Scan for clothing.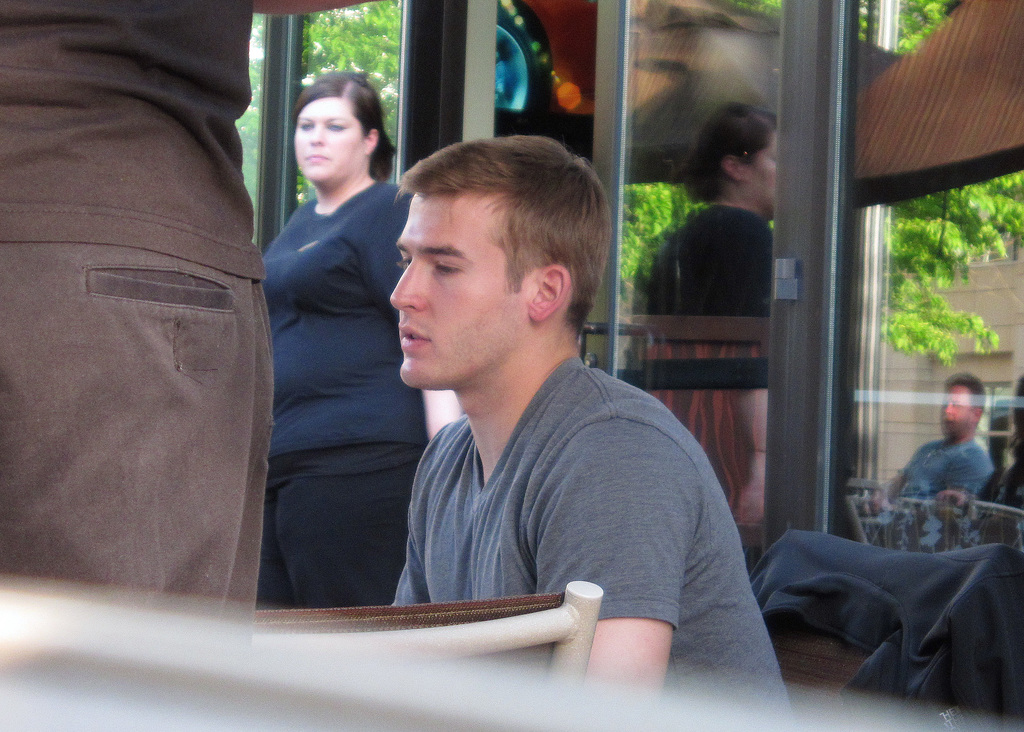
Scan result: [x1=0, y1=0, x2=275, y2=626].
